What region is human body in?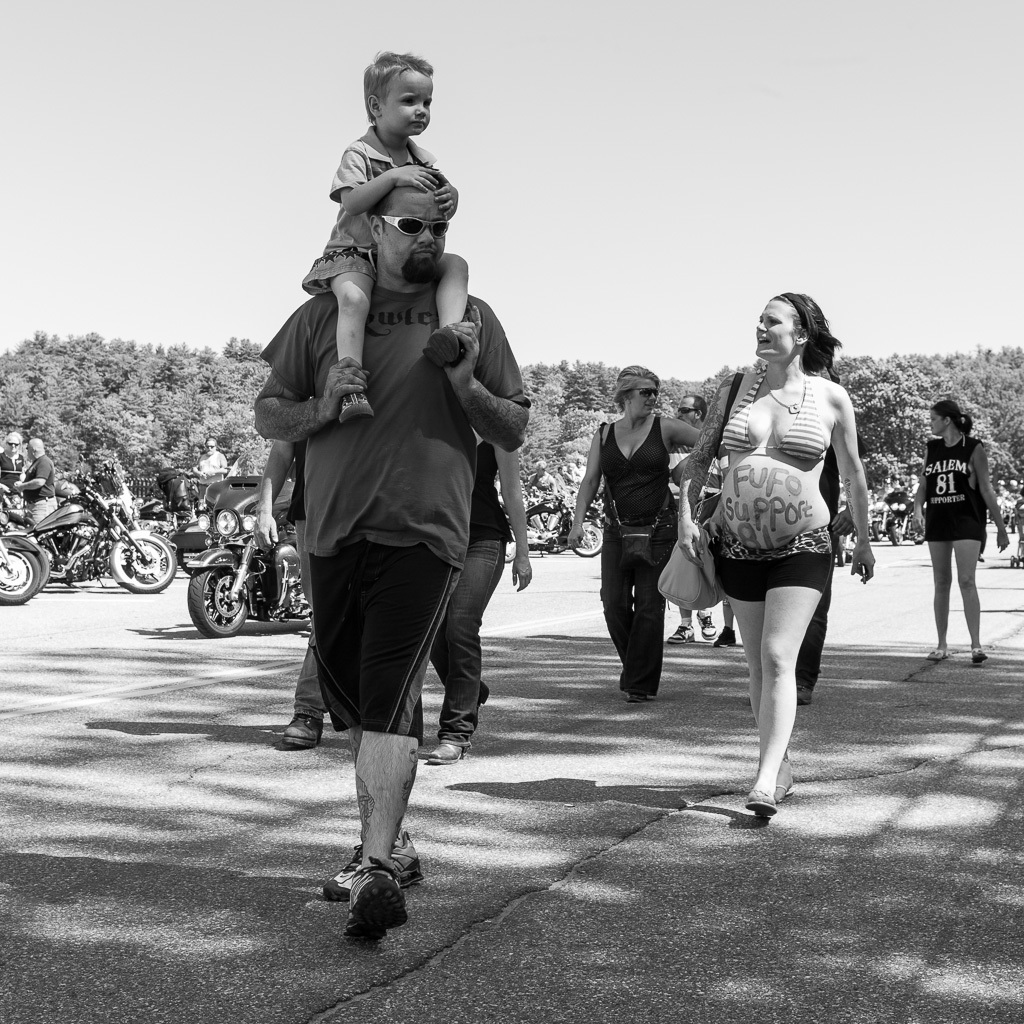
x1=565, y1=366, x2=700, y2=706.
